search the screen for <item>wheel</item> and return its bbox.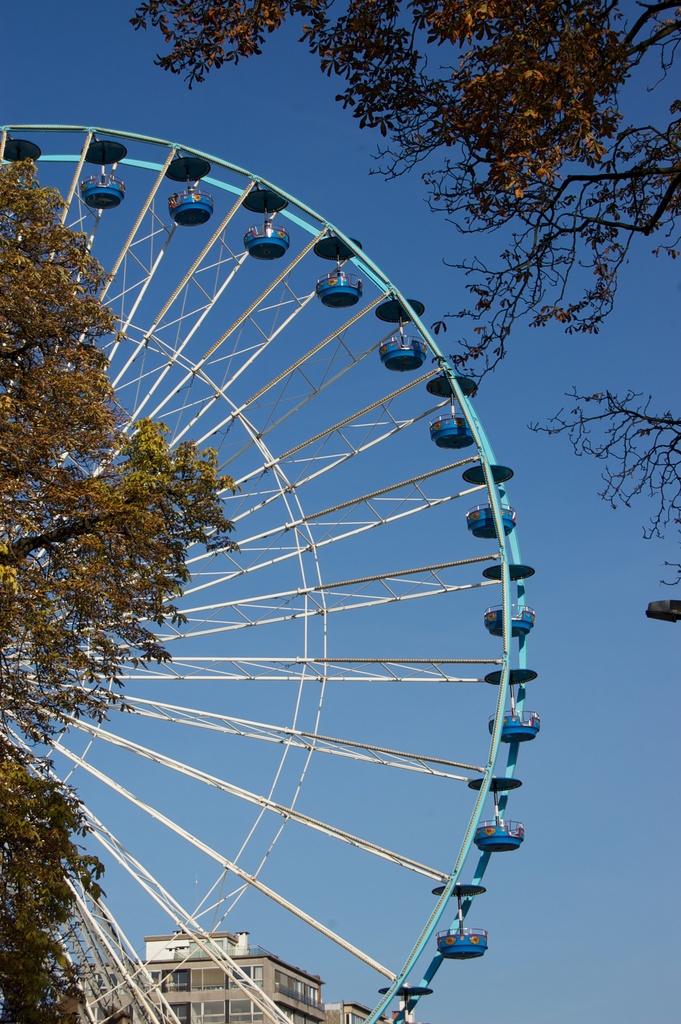
Found: (left=27, top=117, right=544, bottom=1021).
